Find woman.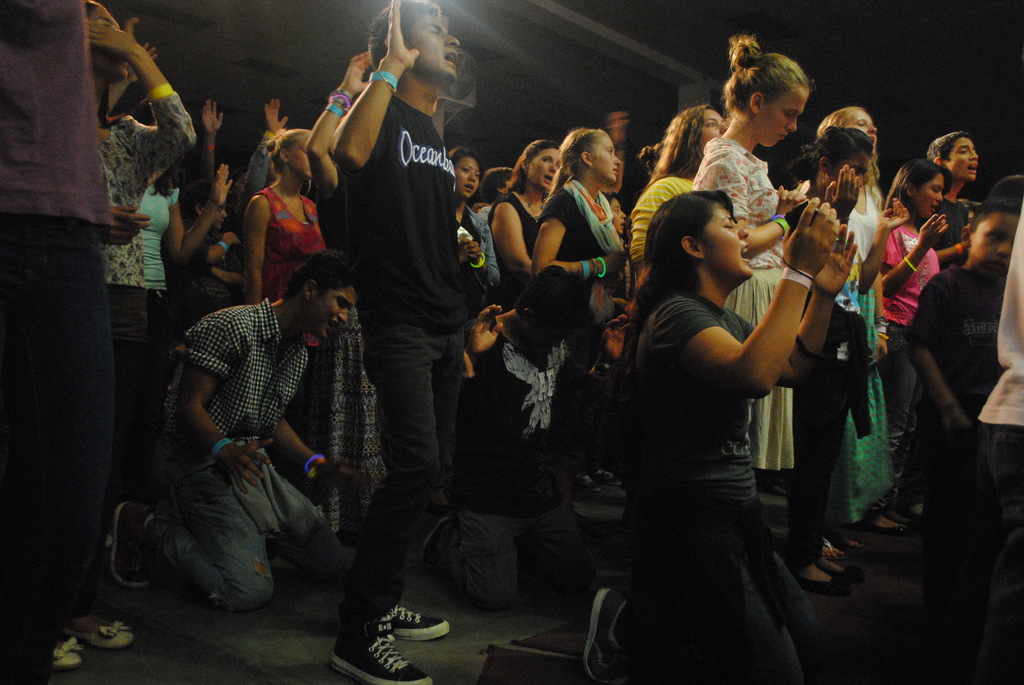
bbox=(487, 139, 561, 280).
